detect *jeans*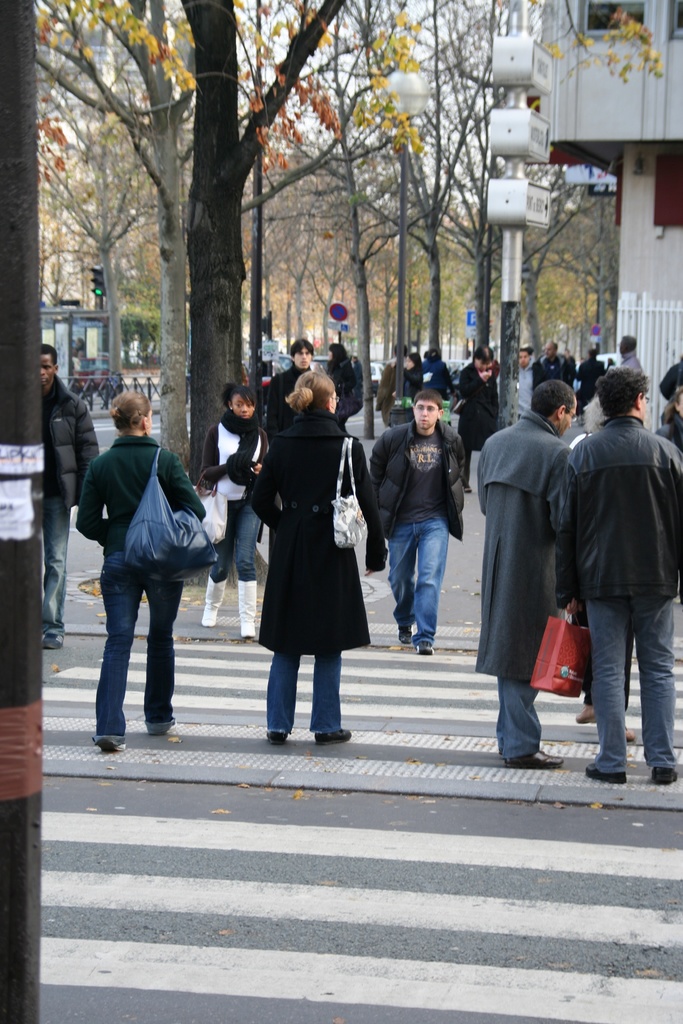
locate(83, 548, 196, 741)
